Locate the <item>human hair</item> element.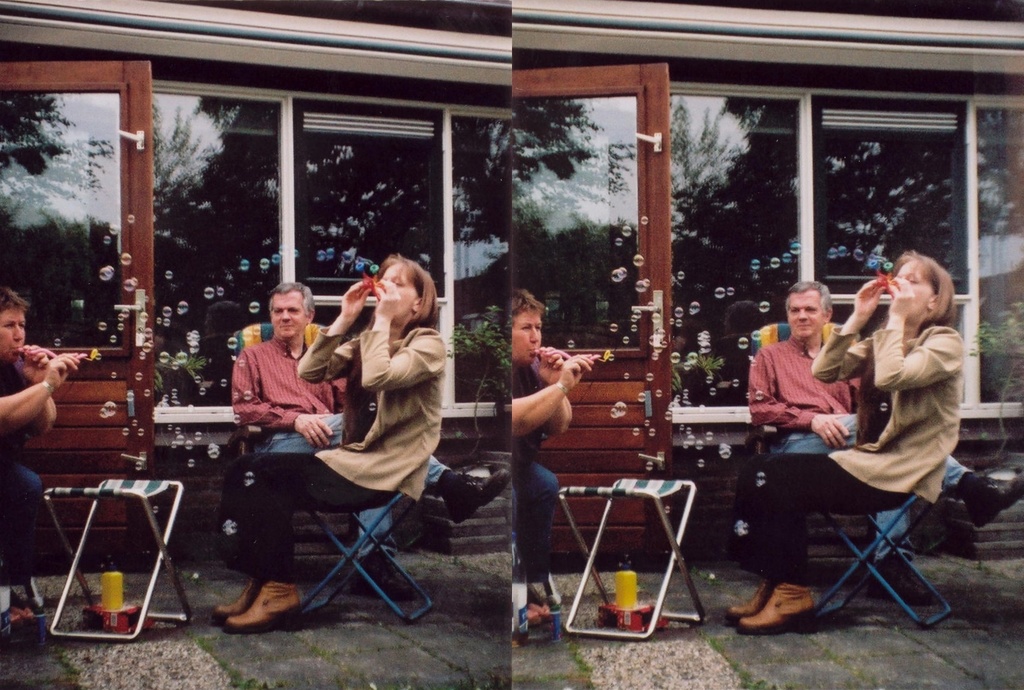
Element bbox: bbox(885, 251, 956, 330).
